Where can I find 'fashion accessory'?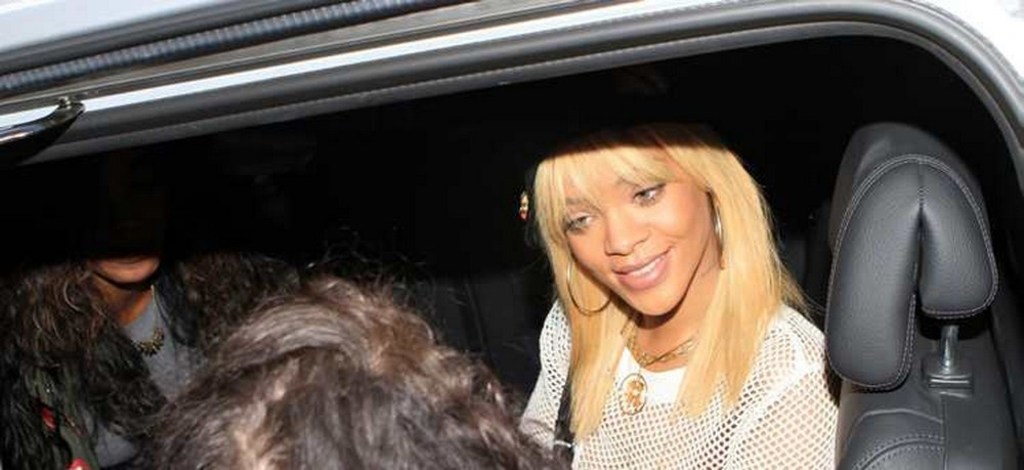
You can find it at crop(615, 305, 709, 416).
